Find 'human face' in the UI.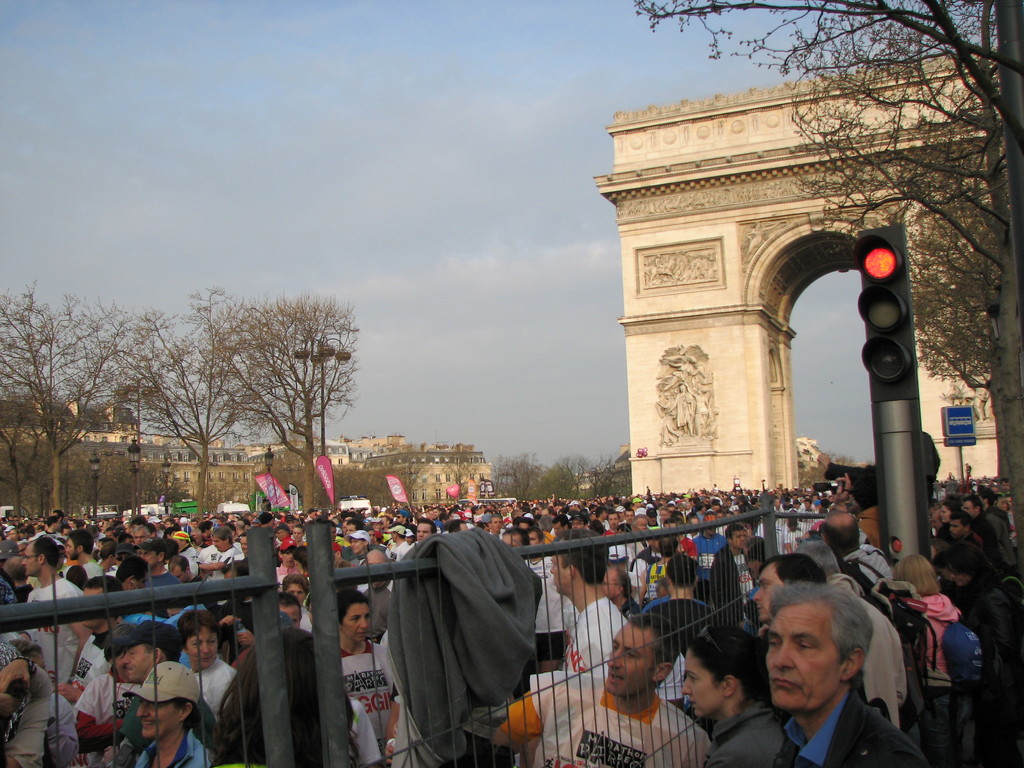
UI element at select_region(730, 528, 748, 550).
